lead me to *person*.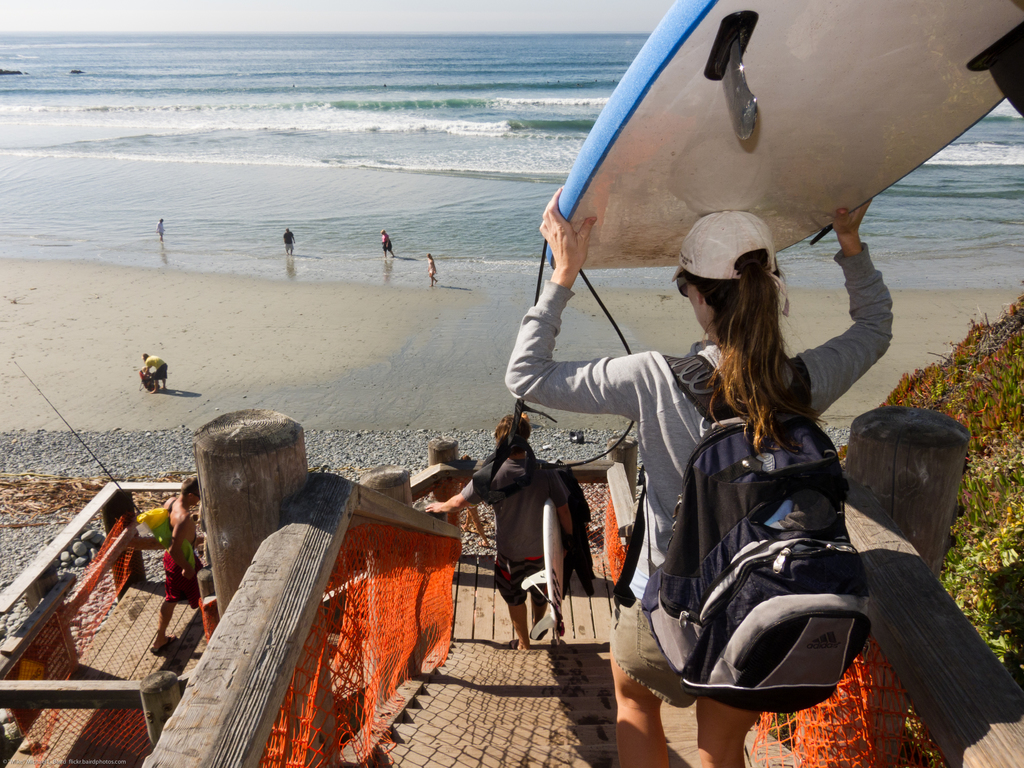
Lead to <box>157,218,169,236</box>.
